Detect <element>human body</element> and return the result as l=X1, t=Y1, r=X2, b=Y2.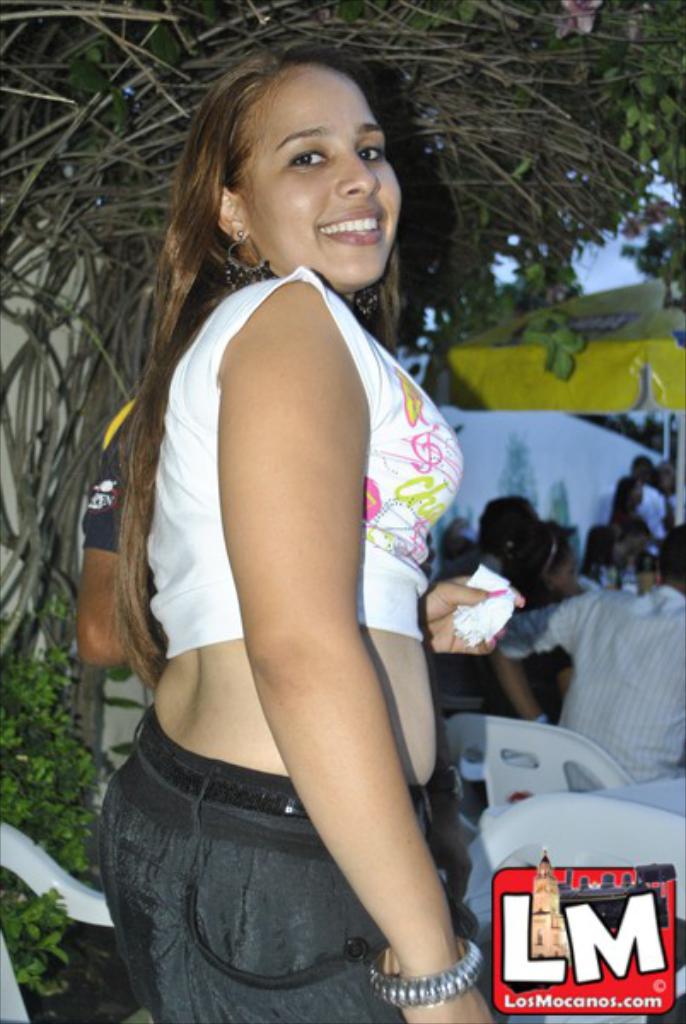
l=486, t=529, r=684, b=800.
